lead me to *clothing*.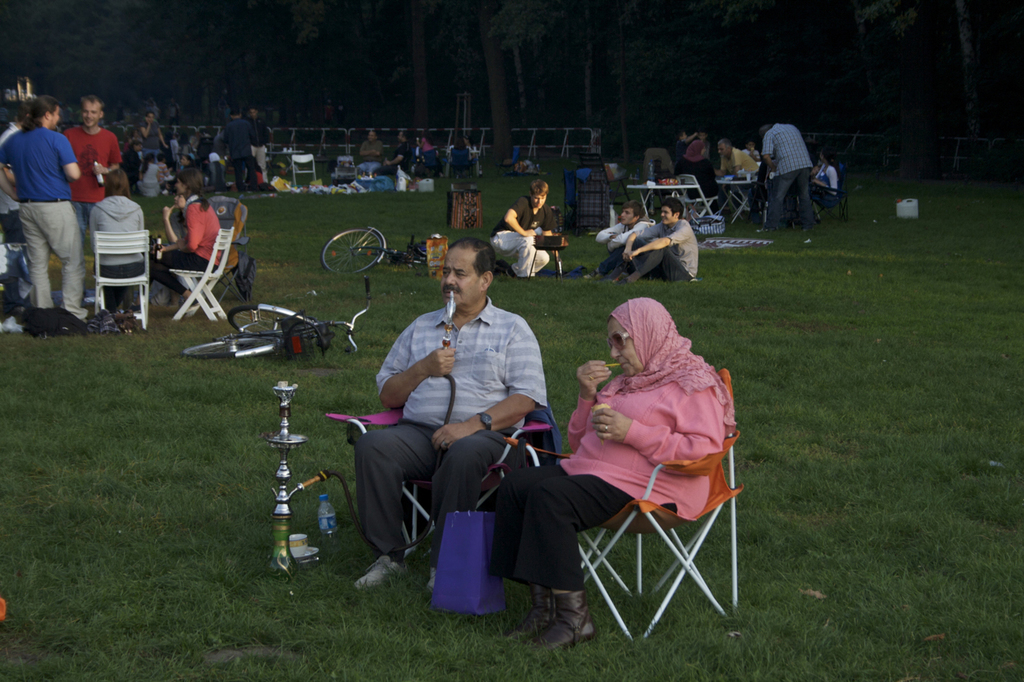
Lead to detection(145, 193, 229, 295).
